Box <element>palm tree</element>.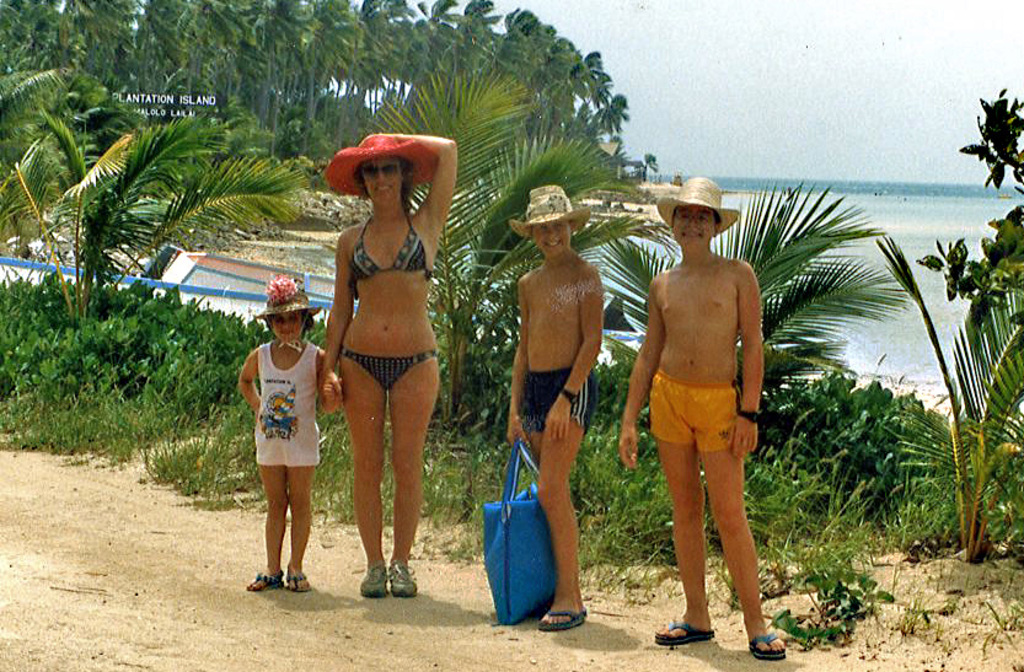
(left=1, top=100, right=310, bottom=334).
